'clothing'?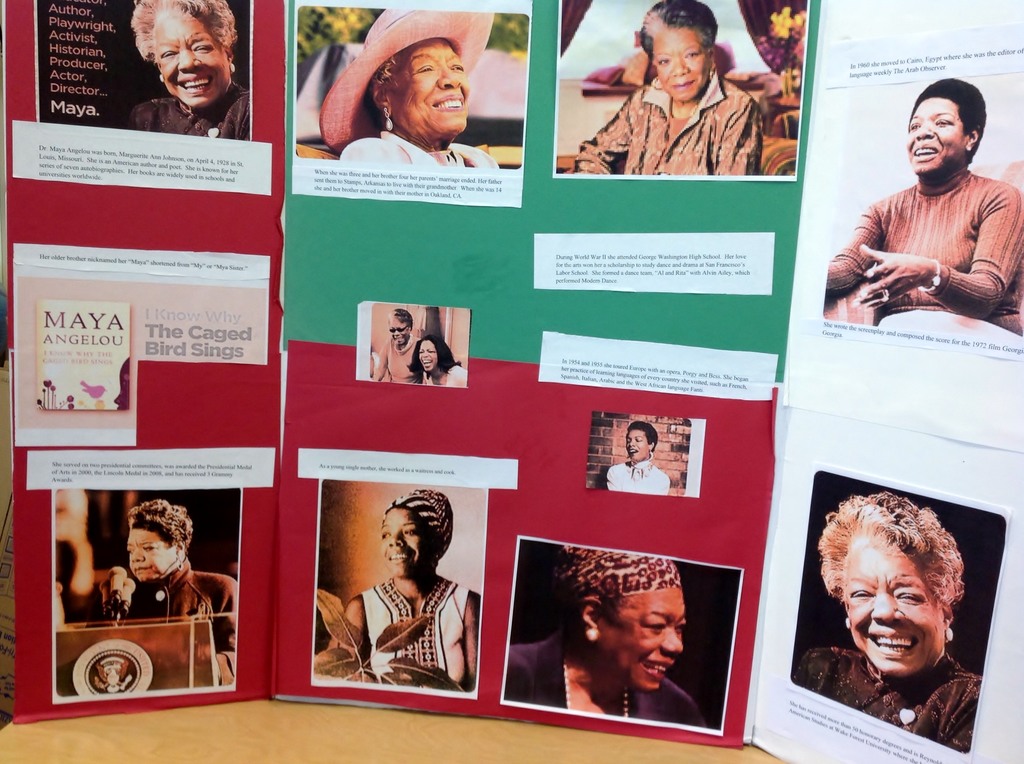
x1=428, y1=363, x2=468, y2=386
